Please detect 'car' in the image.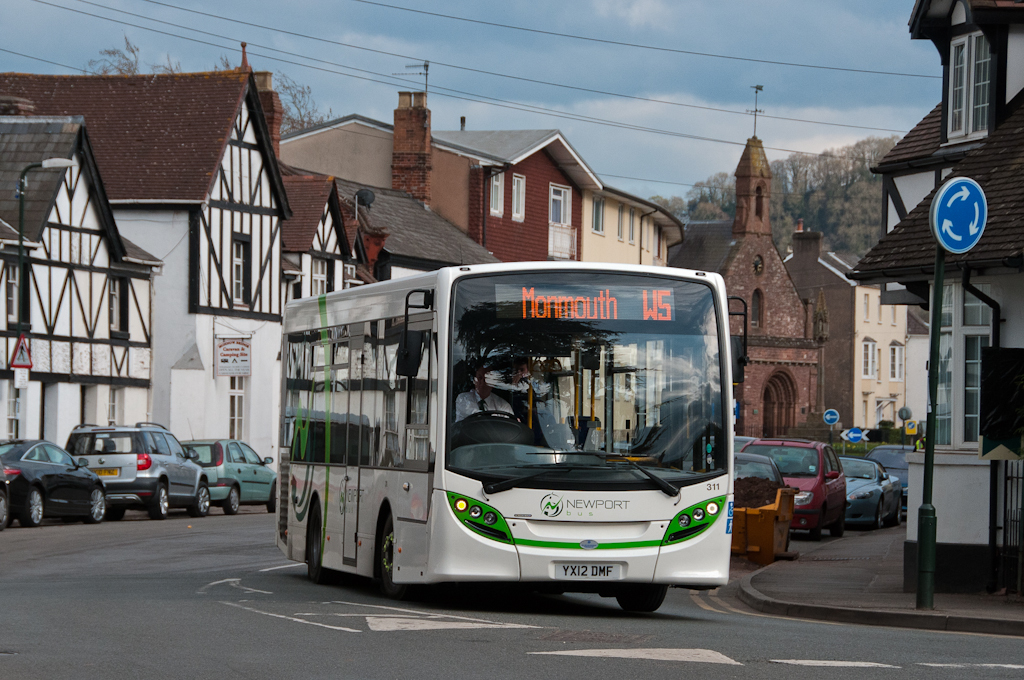
{"x1": 875, "y1": 438, "x2": 919, "y2": 519}.
